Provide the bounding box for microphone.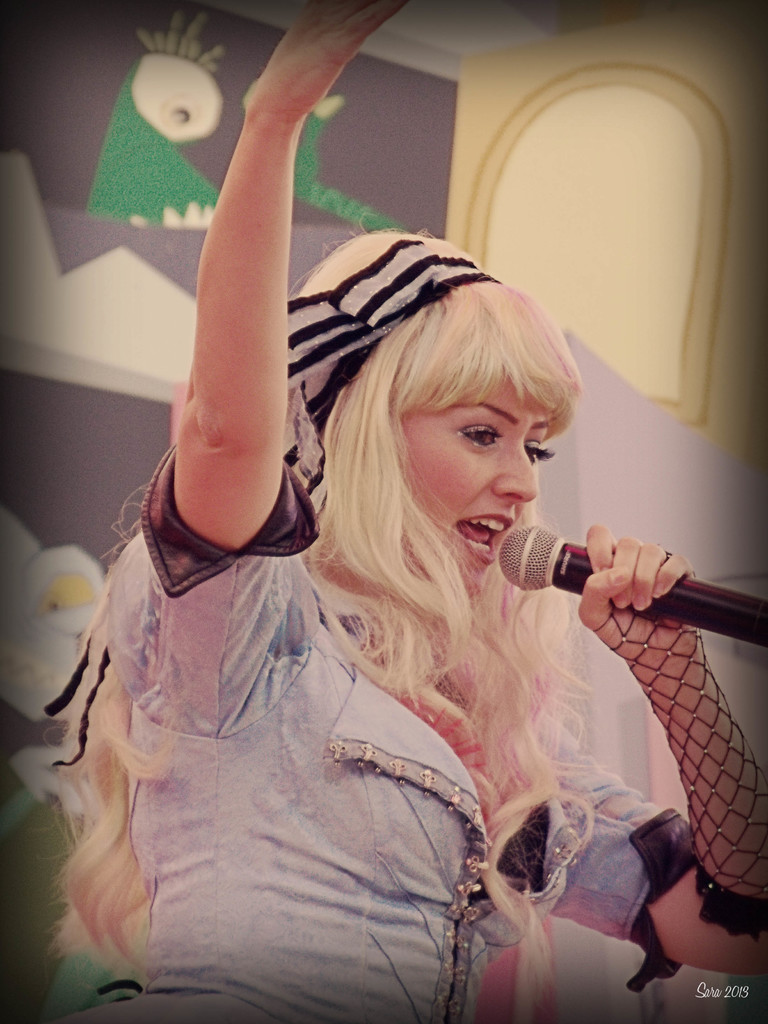
499:520:767:649.
